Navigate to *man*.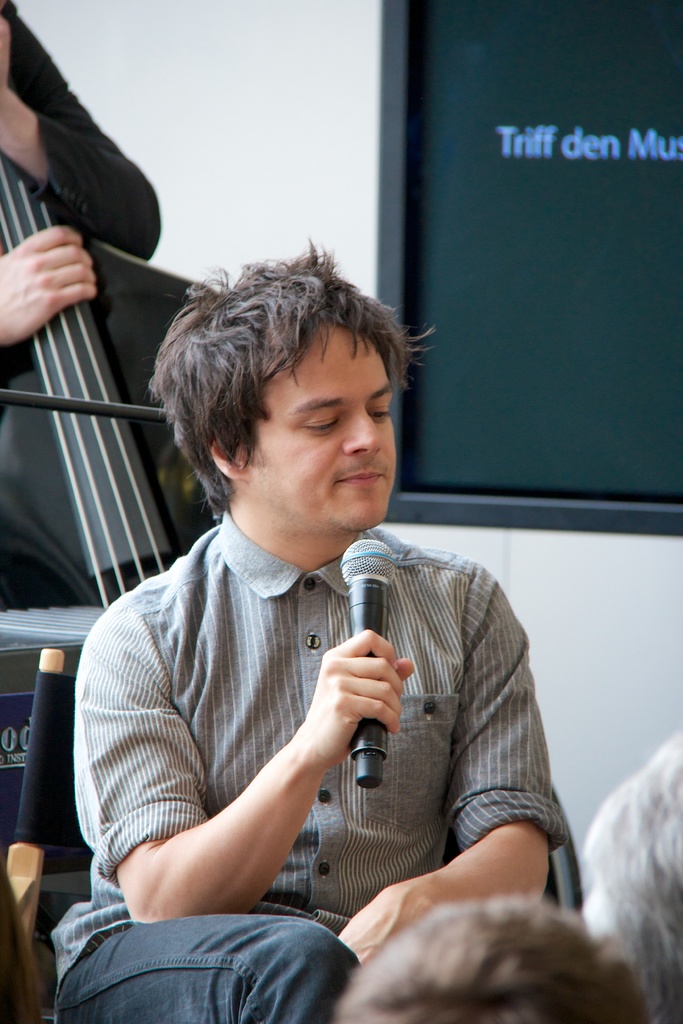
Navigation target: (x1=51, y1=253, x2=564, y2=1023).
